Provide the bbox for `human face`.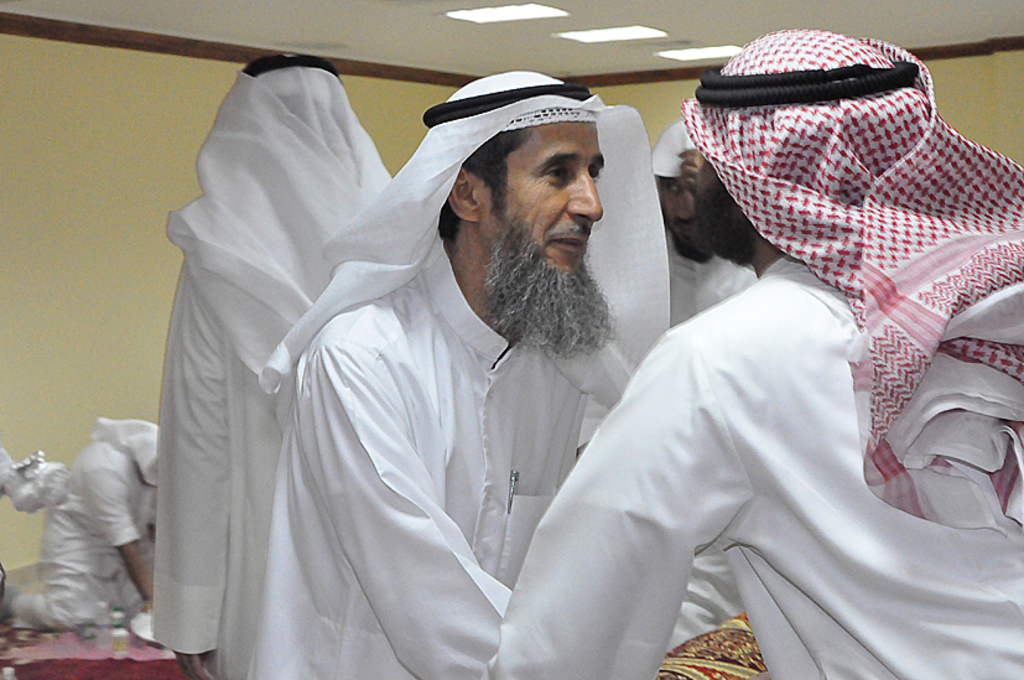
(485, 123, 605, 287).
